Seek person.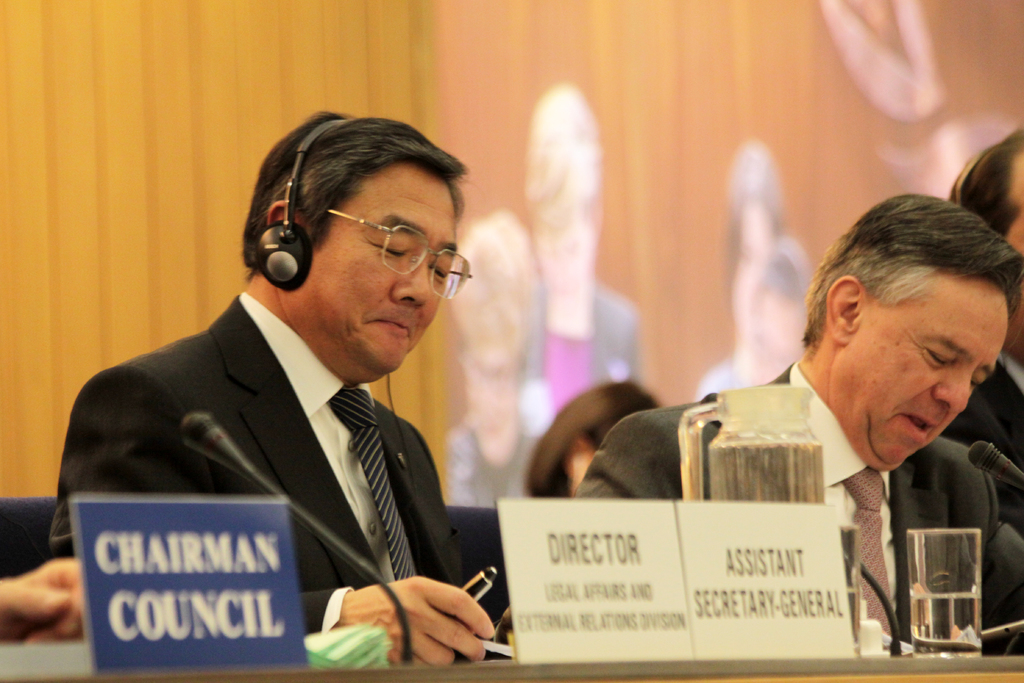
(518, 76, 638, 395).
